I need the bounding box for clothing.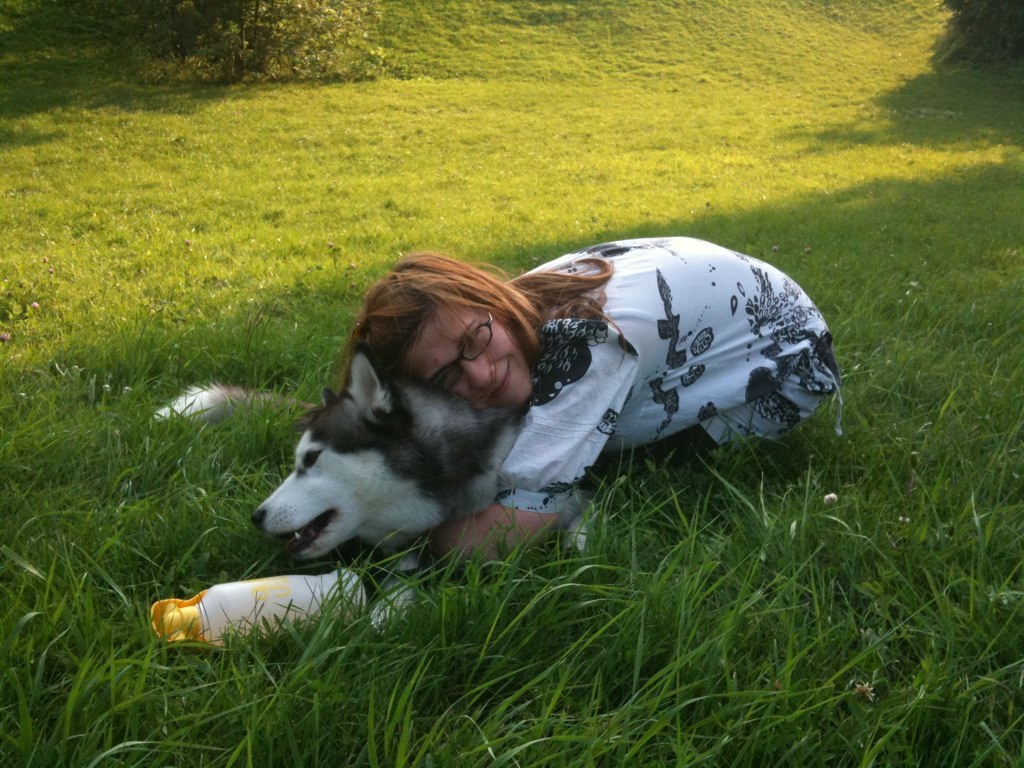
Here it is: [453, 219, 841, 525].
